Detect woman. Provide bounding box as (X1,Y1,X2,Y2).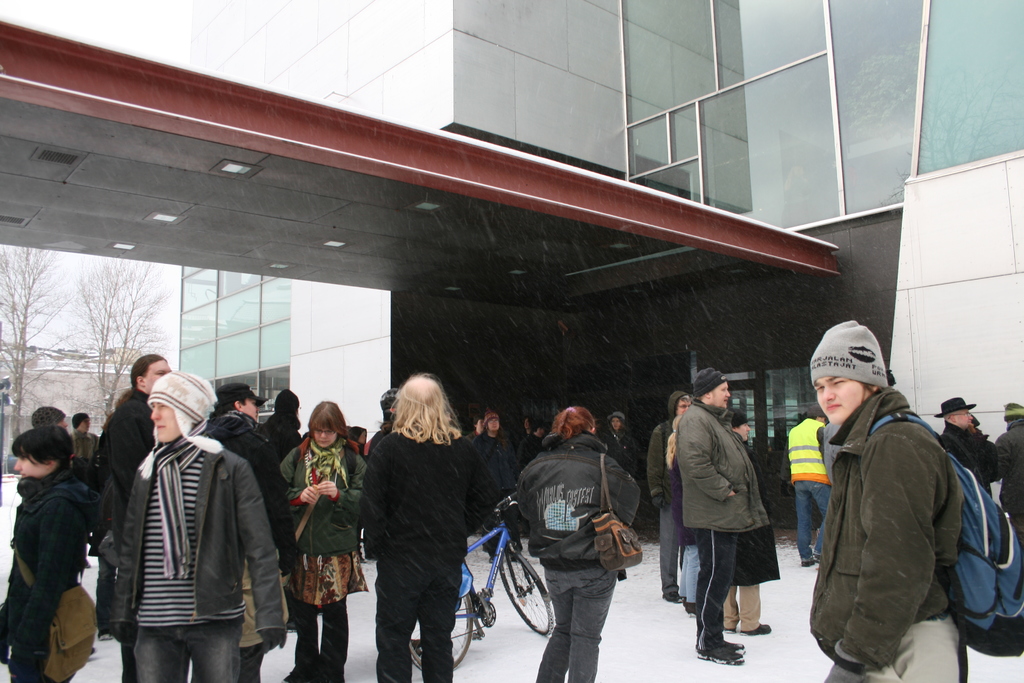
(593,411,641,533).
